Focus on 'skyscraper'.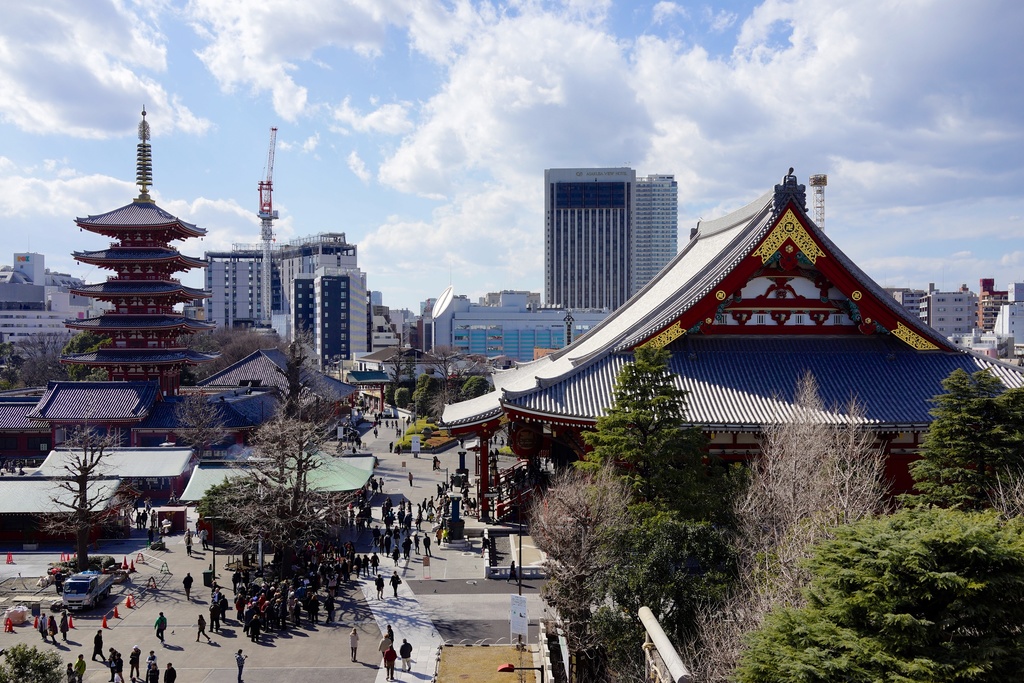
Focused at 544:169:632:307.
